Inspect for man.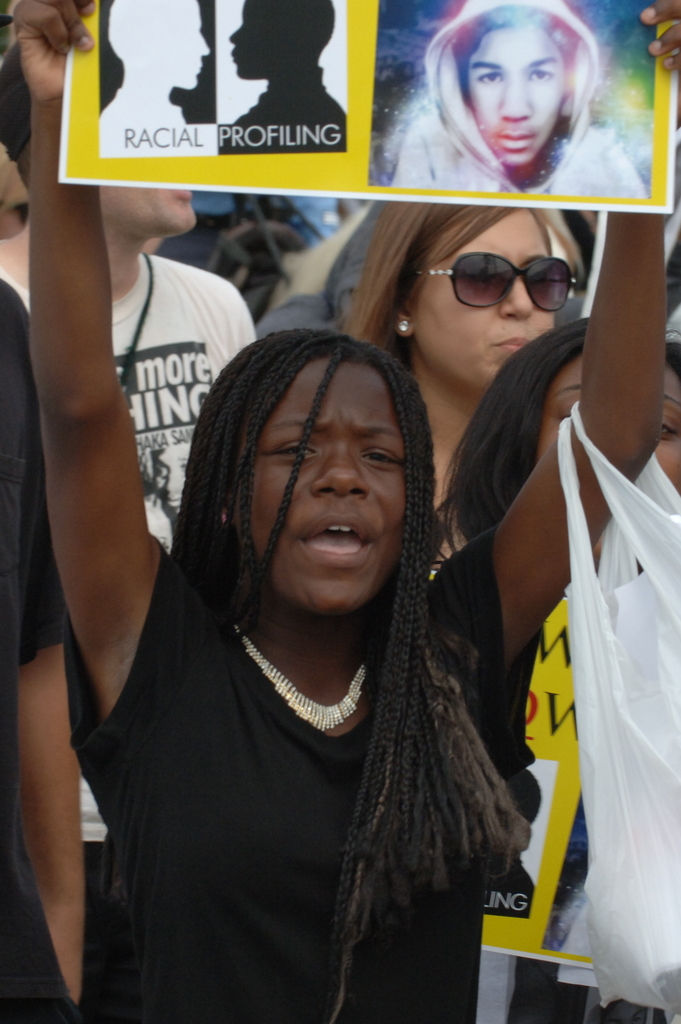
Inspection: [left=0, top=45, right=260, bottom=1023].
